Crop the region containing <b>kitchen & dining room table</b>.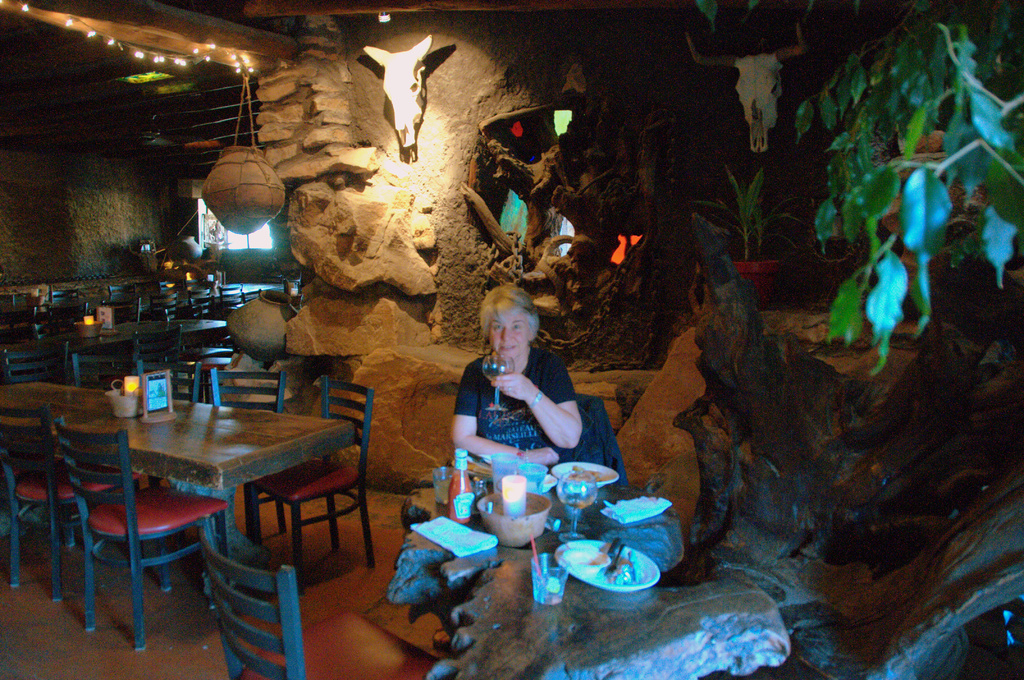
Crop region: box=[0, 353, 375, 649].
